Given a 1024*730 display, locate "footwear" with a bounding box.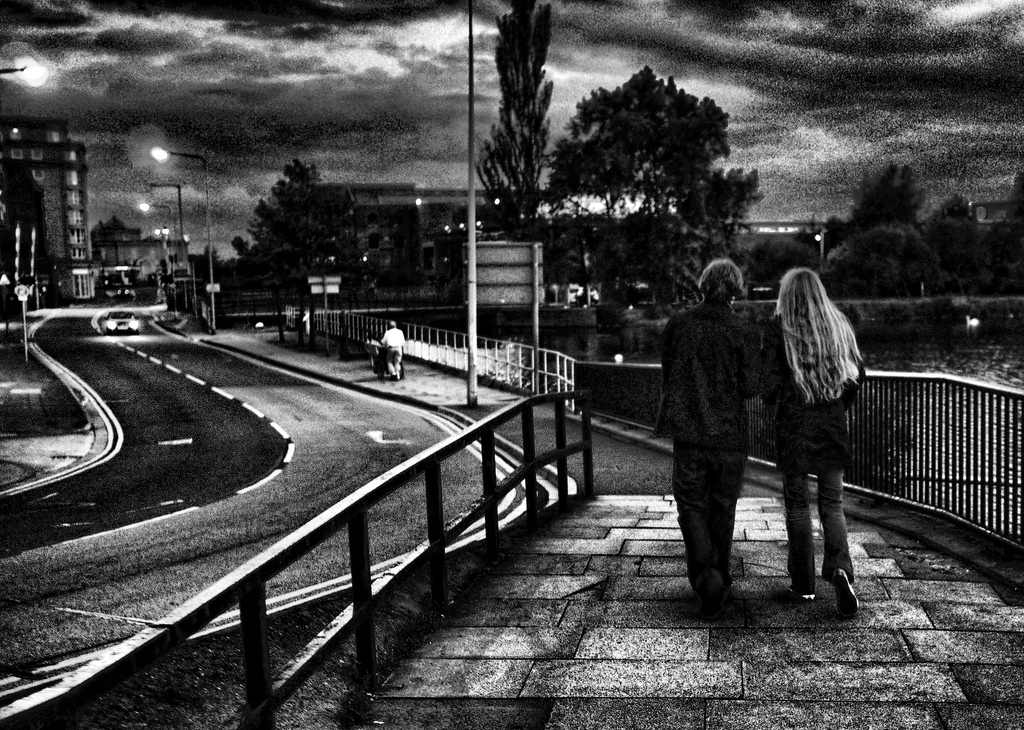
Located: 835 569 858 620.
